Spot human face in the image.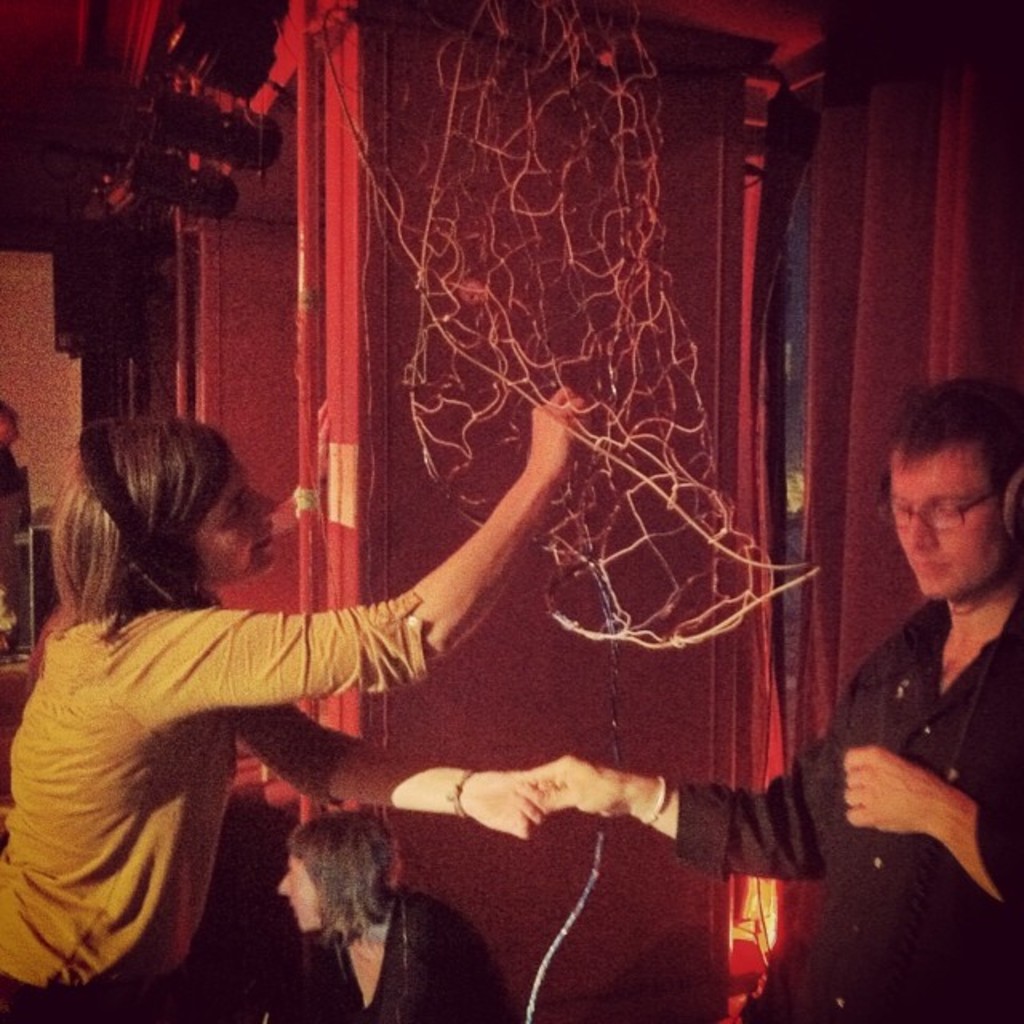
human face found at box(192, 453, 283, 573).
